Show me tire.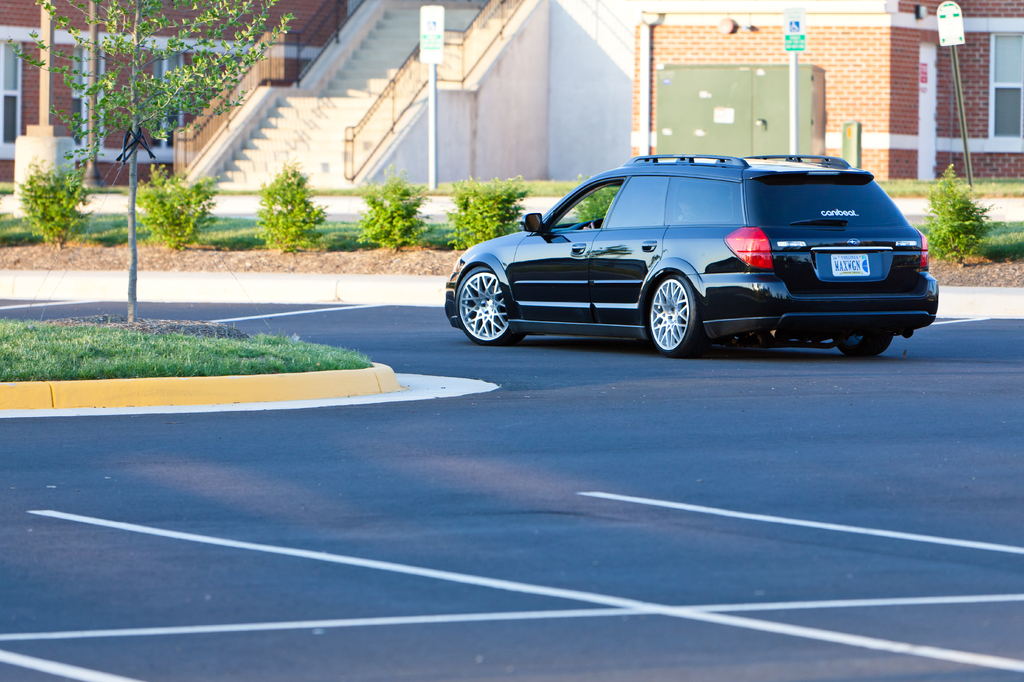
tire is here: left=455, top=268, right=523, bottom=347.
